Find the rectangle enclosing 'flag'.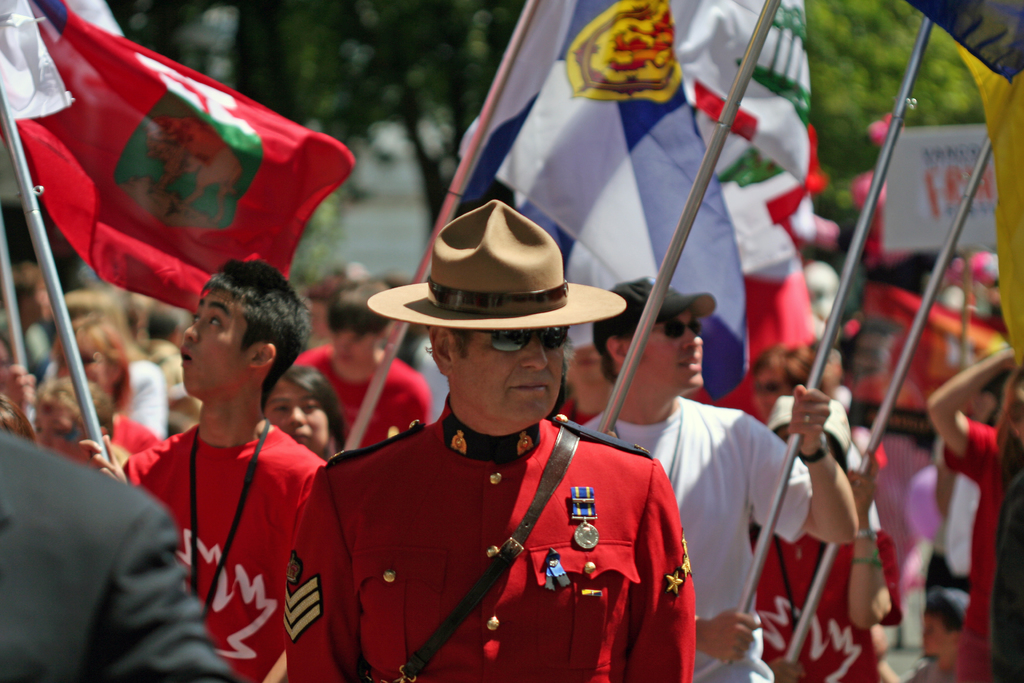
712 181 811 365.
